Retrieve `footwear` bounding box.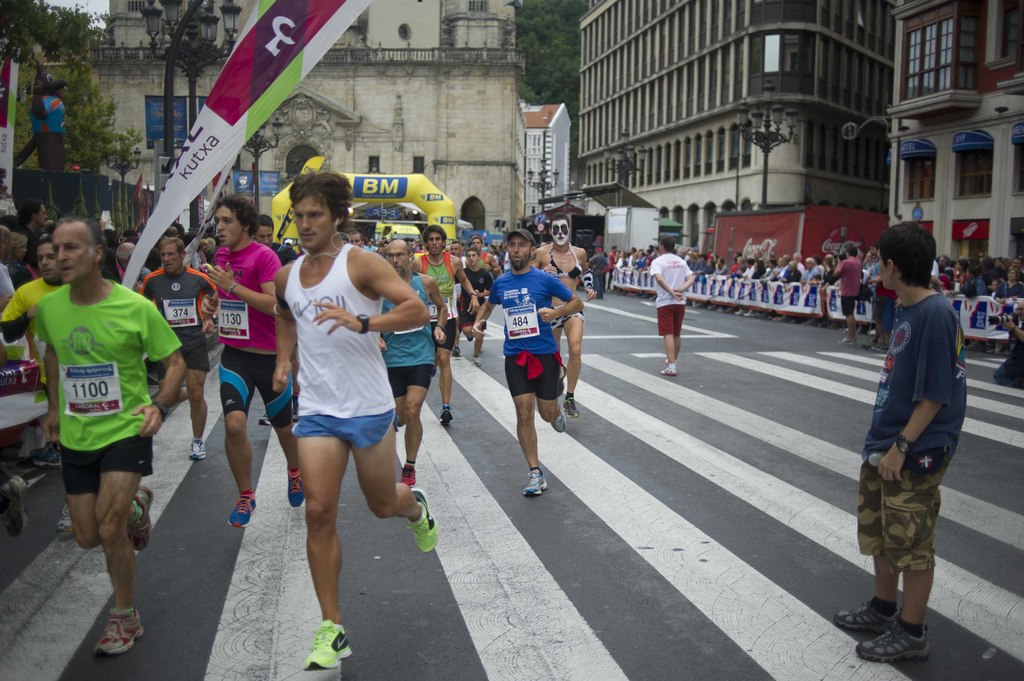
Bounding box: x1=438, y1=405, x2=452, y2=425.
